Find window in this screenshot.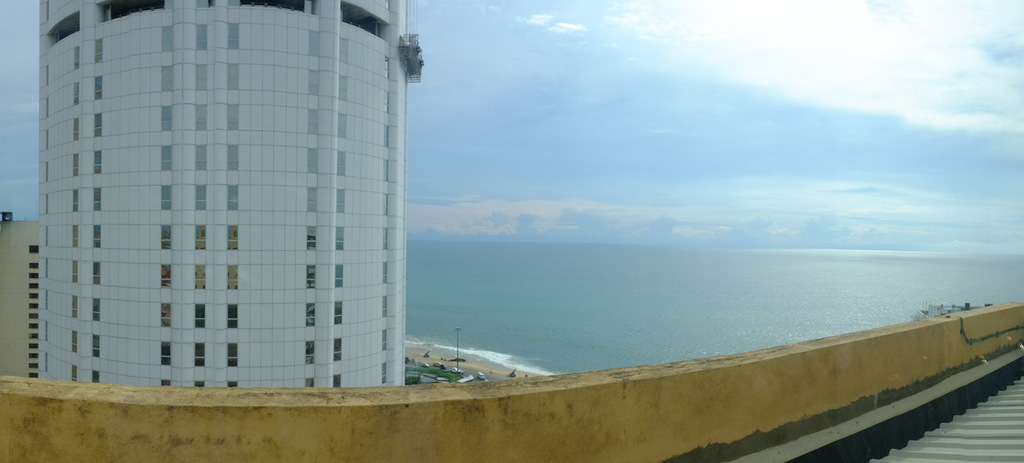
The bounding box for window is BBox(338, 78, 349, 99).
